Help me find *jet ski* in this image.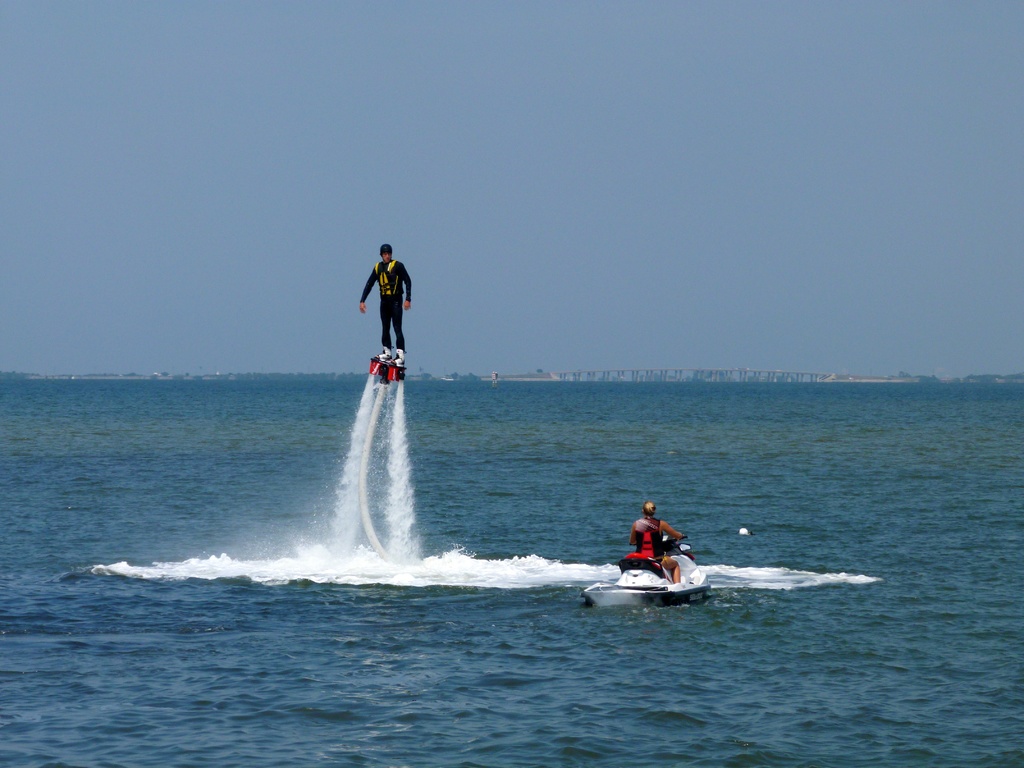
Found it: <region>582, 530, 714, 608</region>.
